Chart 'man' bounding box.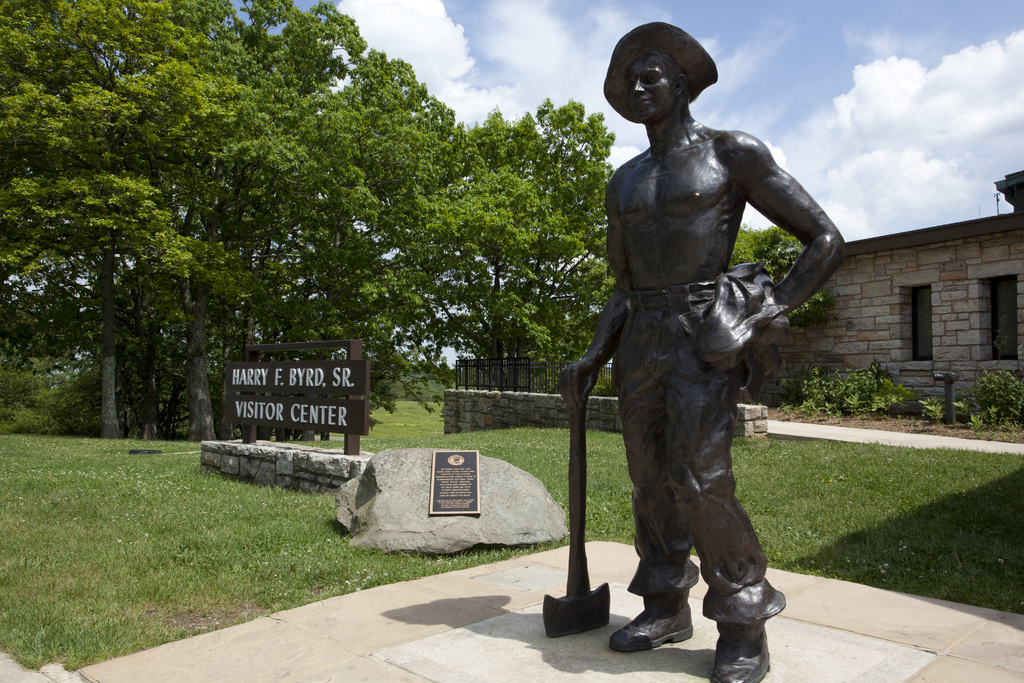
Charted: pyautogui.locateOnScreen(552, 6, 845, 671).
